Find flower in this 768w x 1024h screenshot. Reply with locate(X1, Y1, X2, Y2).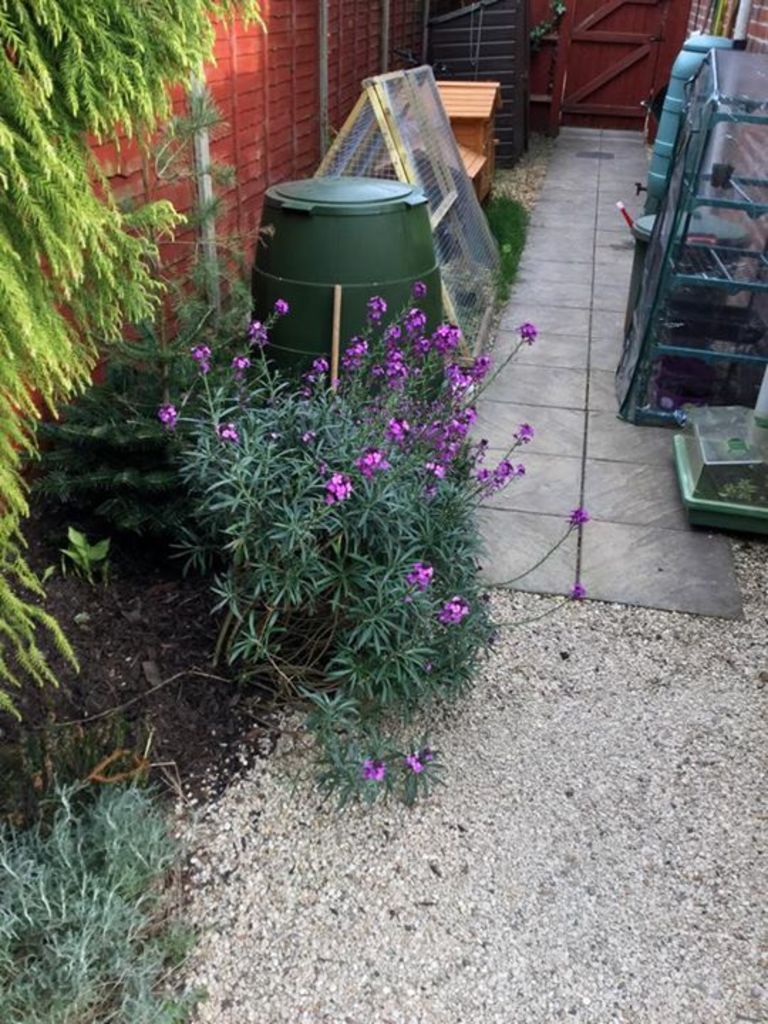
locate(321, 472, 353, 512).
